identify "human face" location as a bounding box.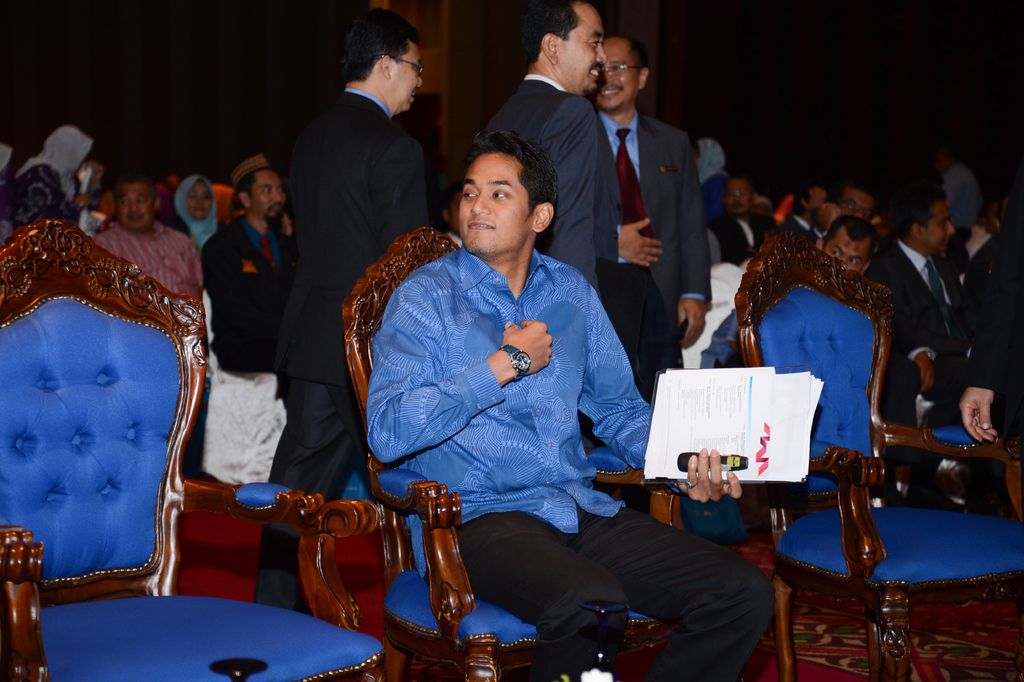
(left=926, top=204, right=954, bottom=254).
